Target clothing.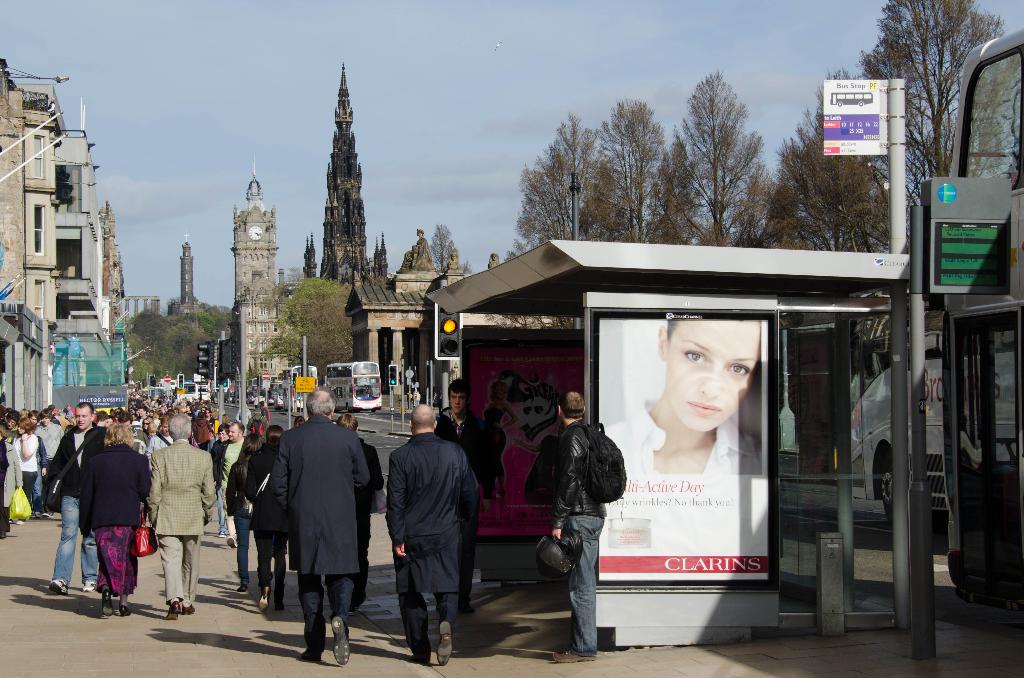
Target region: (x1=158, y1=440, x2=209, y2=537).
